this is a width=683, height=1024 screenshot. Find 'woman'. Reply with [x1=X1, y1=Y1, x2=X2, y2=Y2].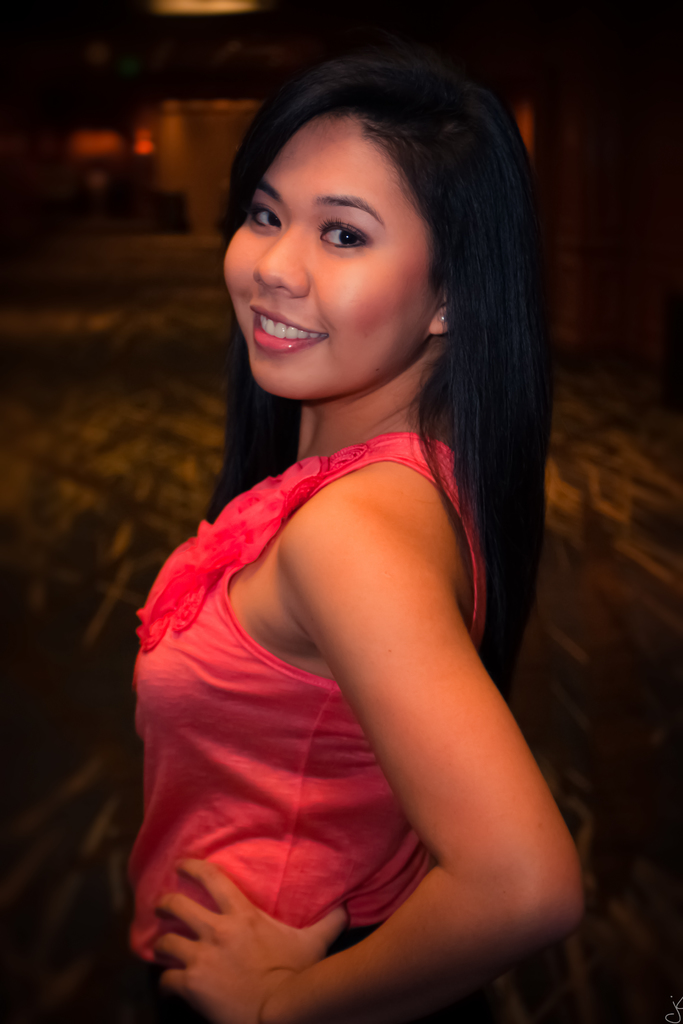
[x1=87, y1=3, x2=636, y2=1009].
